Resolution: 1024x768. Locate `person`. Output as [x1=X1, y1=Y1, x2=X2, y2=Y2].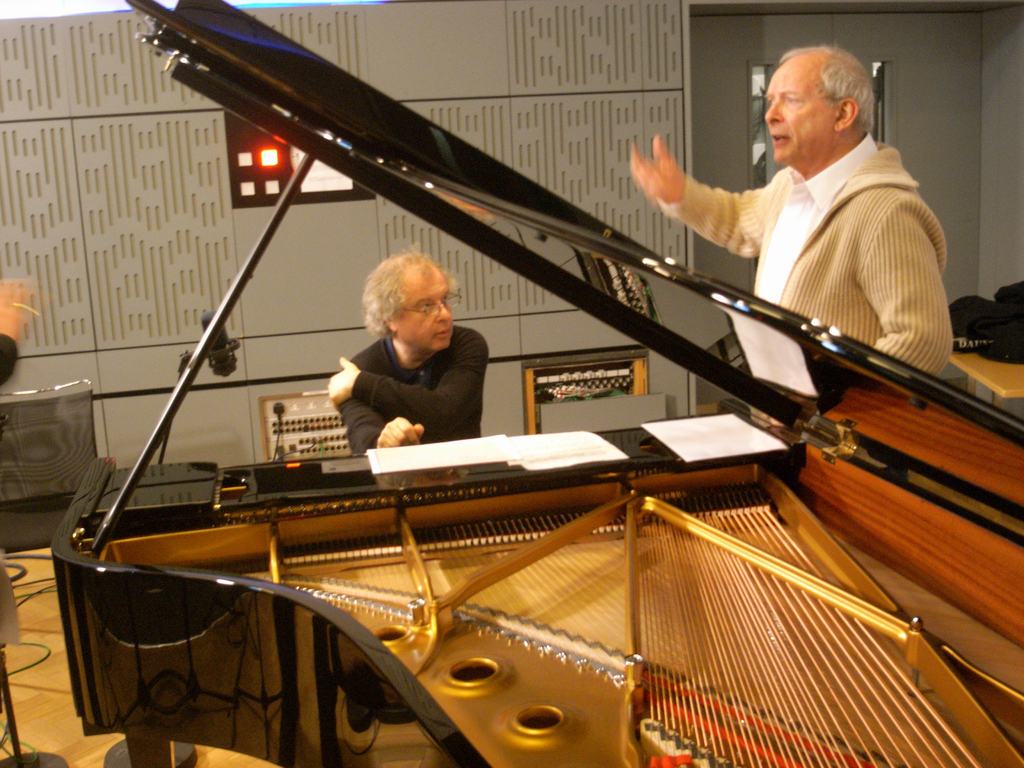
[x1=626, y1=47, x2=951, y2=404].
